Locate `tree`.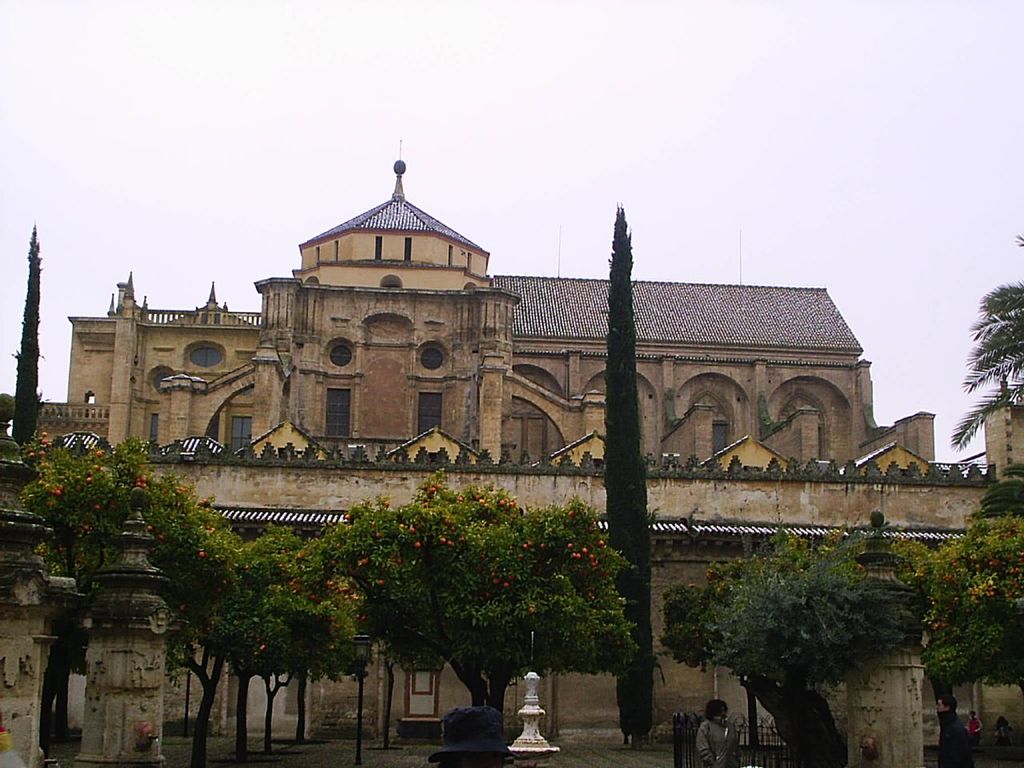
Bounding box: bbox=[16, 428, 235, 755].
